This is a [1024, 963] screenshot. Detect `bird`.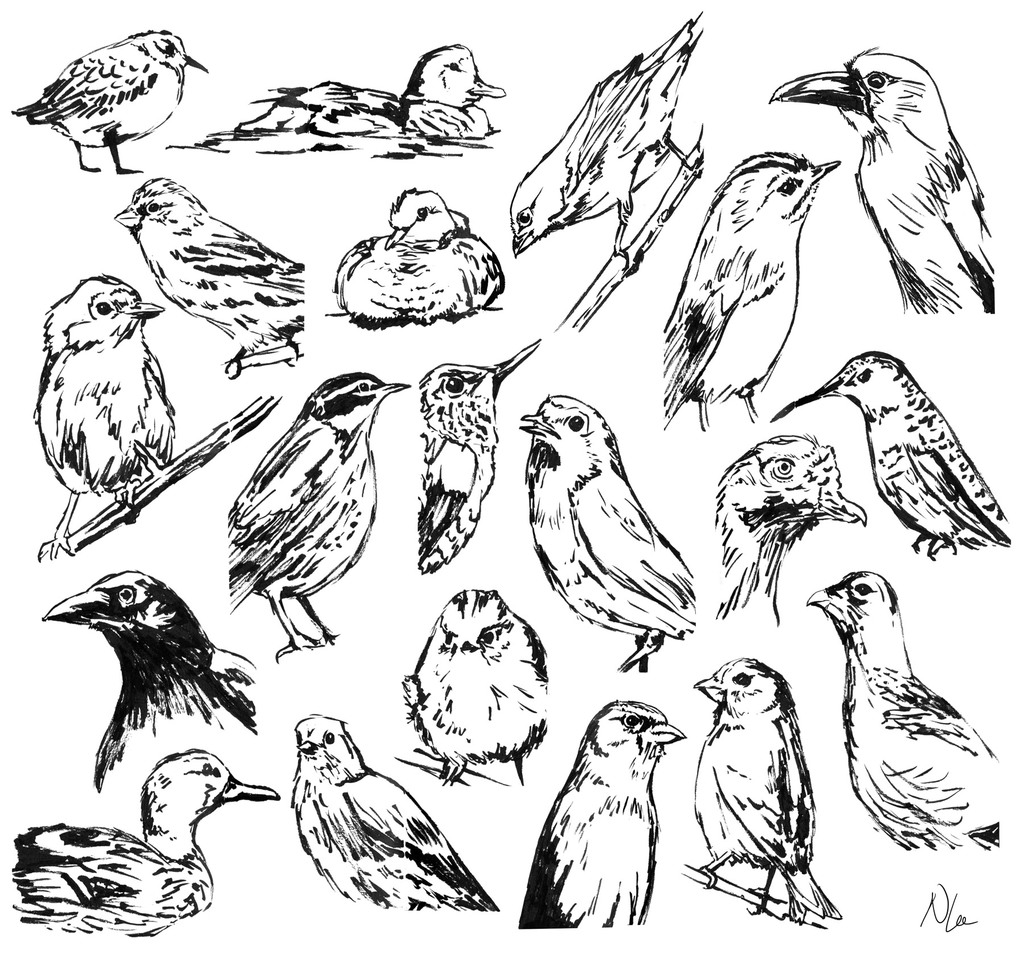
region(760, 350, 1012, 556).
